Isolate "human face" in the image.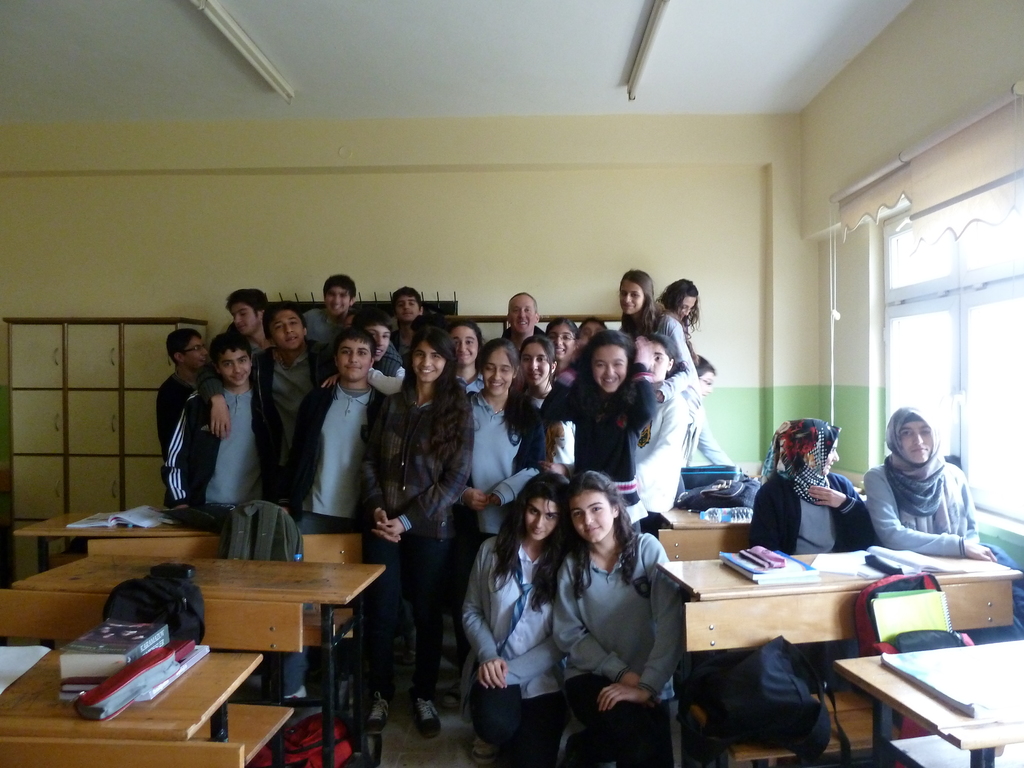
Isolated region: box=[548, 324, 576, 357].
